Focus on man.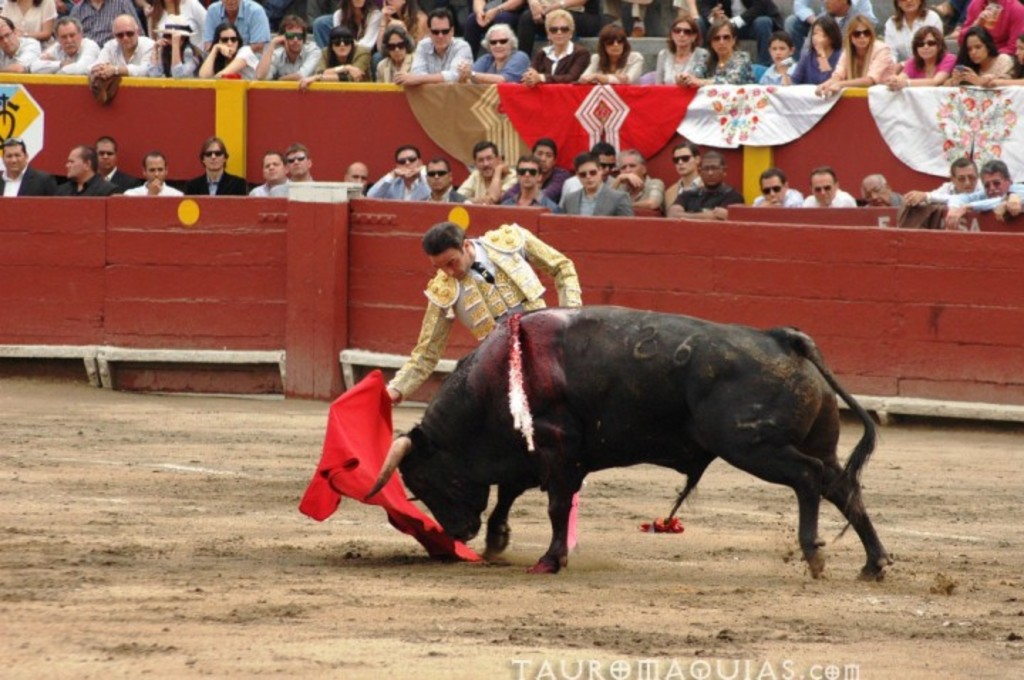
Focused at <bbox>385, 218, 585, 552</bbox>.
